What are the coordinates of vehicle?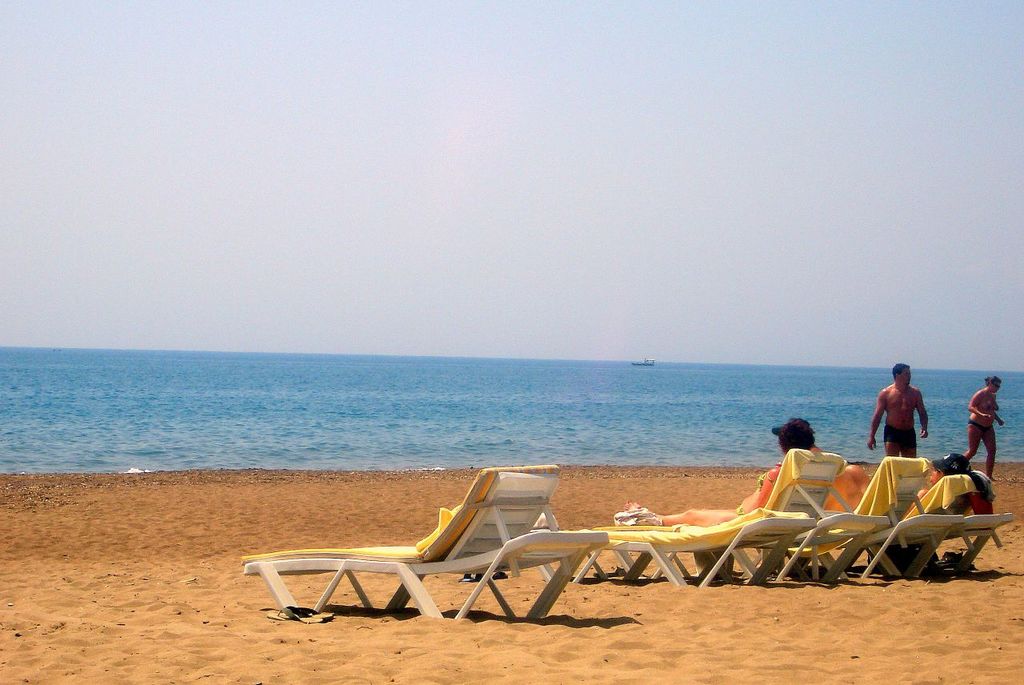
locate(632, 357, 658, 367).
